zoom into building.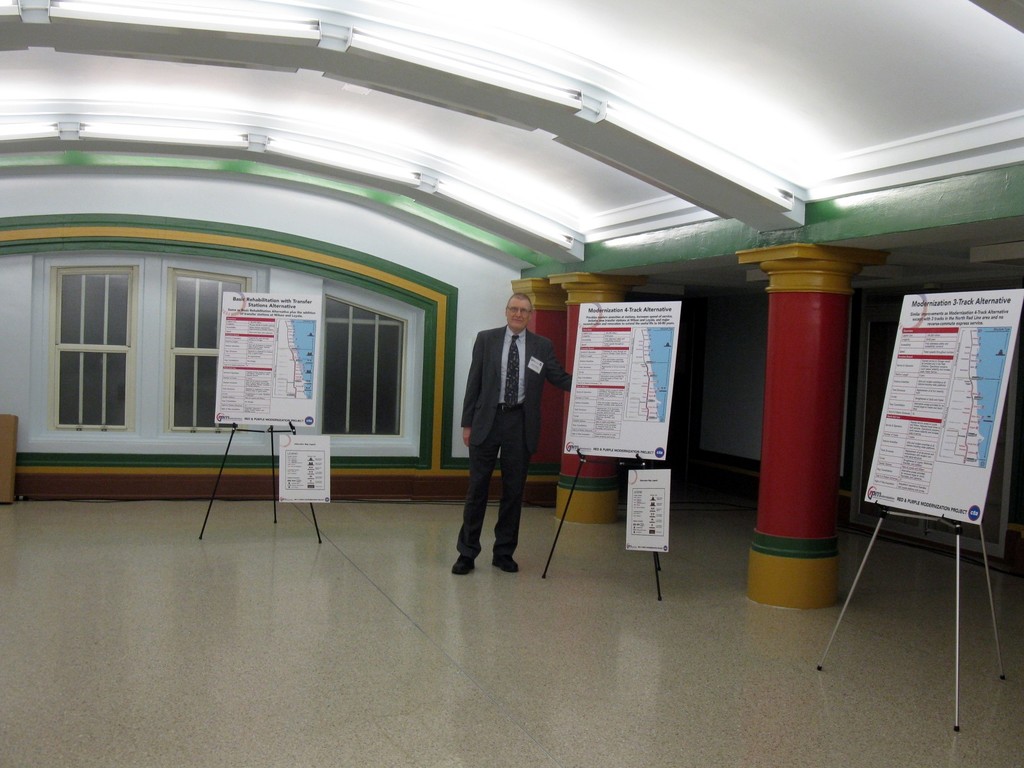
Zoom target: left=0, top=0, right=1023, bottom=767.
